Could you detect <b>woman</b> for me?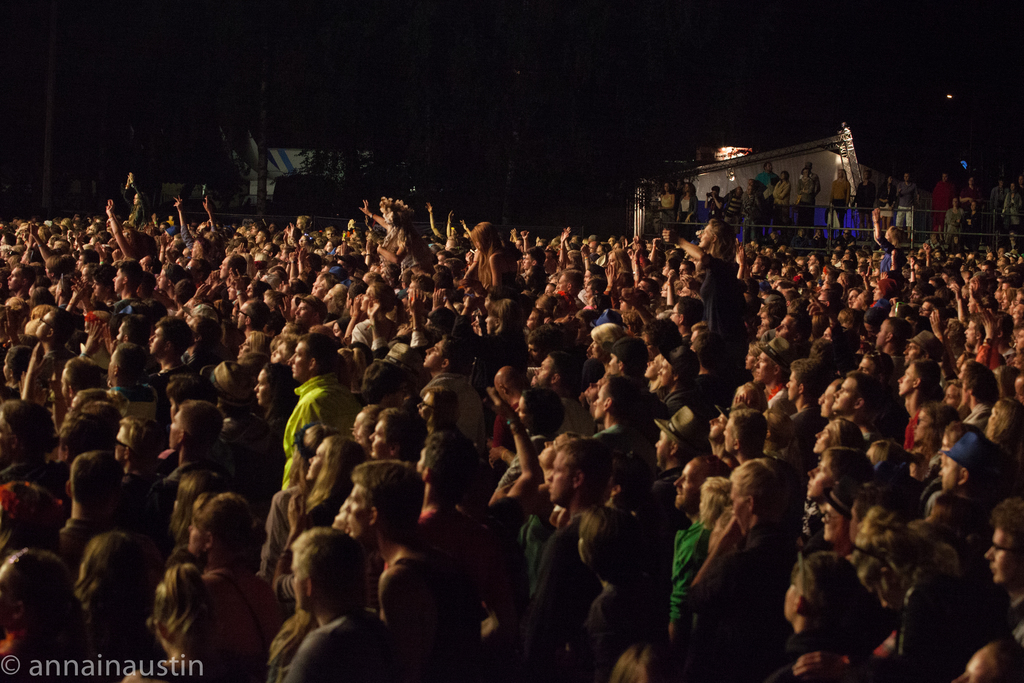
Detection result: 942,199,962,245.
